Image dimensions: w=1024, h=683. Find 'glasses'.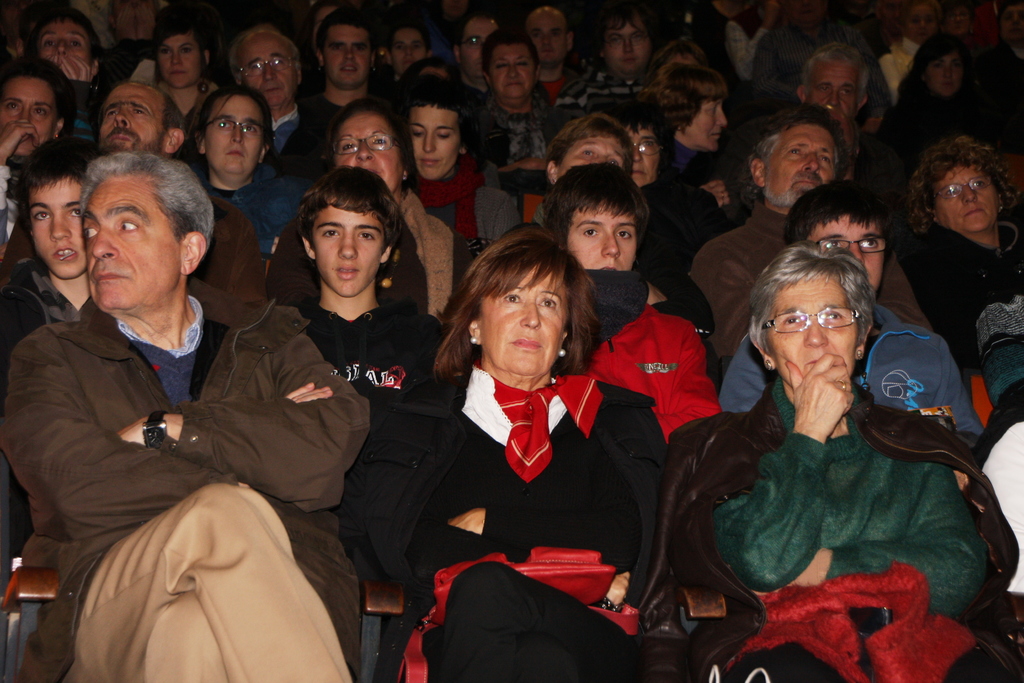
[760,305,863,338].
